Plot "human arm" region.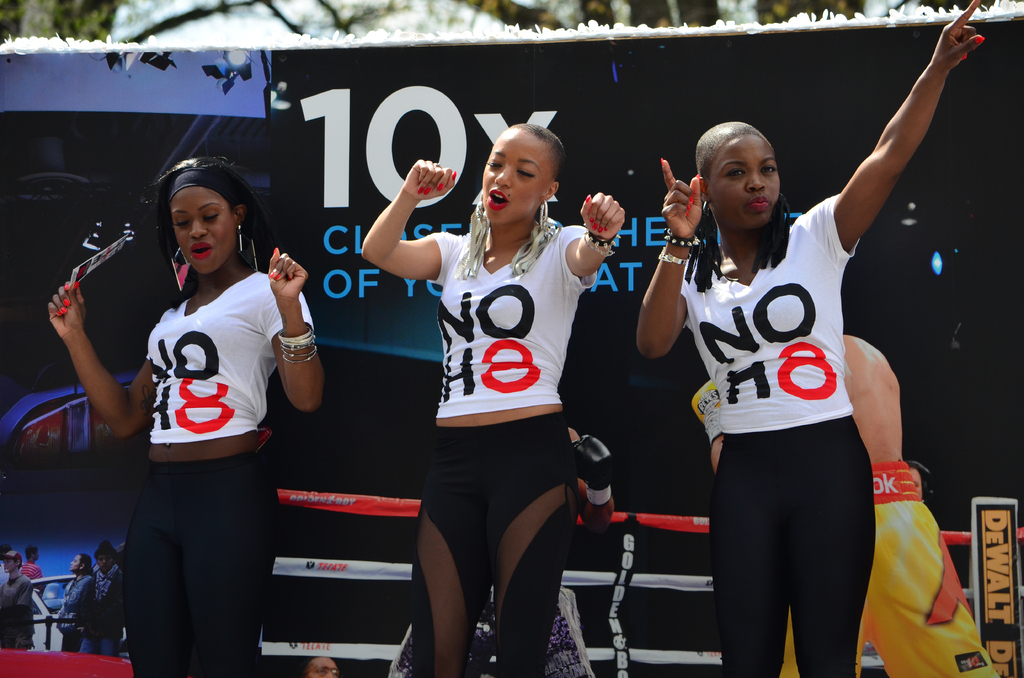
Plotted at [362,159,453,281].
